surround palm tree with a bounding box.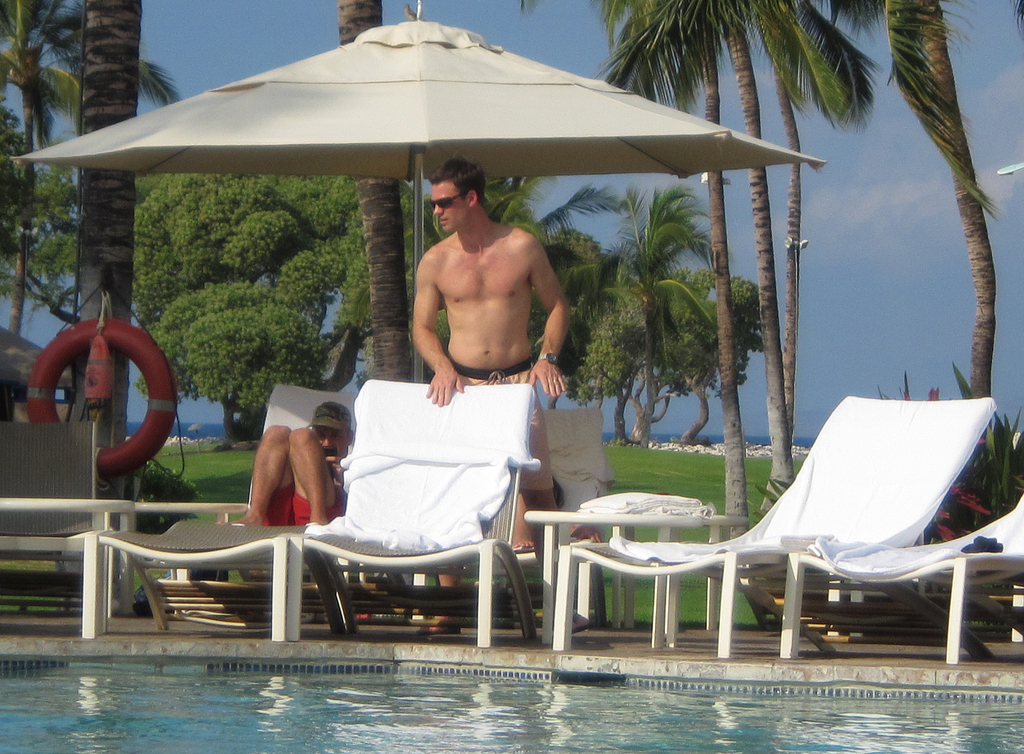
737/0/859/482.
